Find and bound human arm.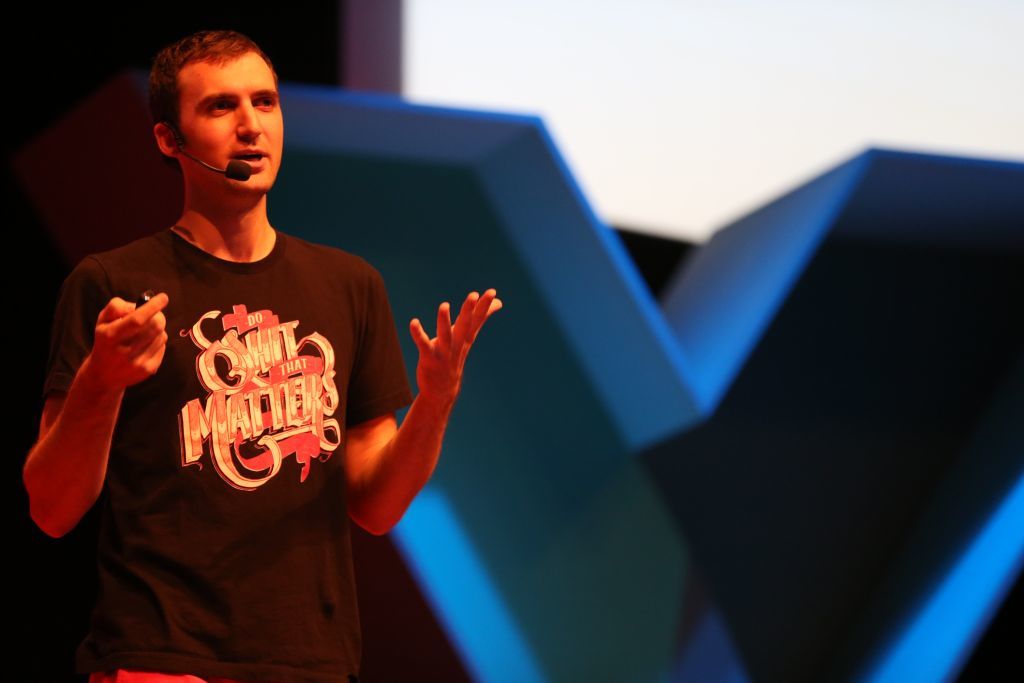
Bound: 345,269,456,568.
